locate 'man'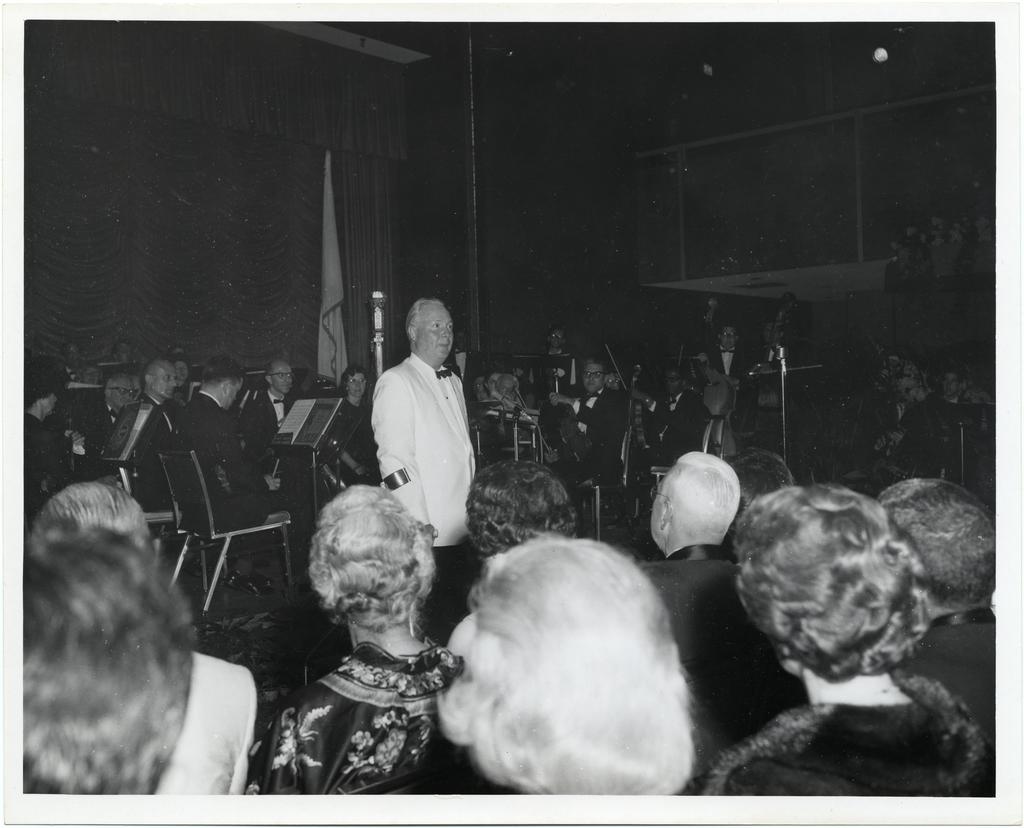
<bbox>115, 354, 273, 599</bbox>
